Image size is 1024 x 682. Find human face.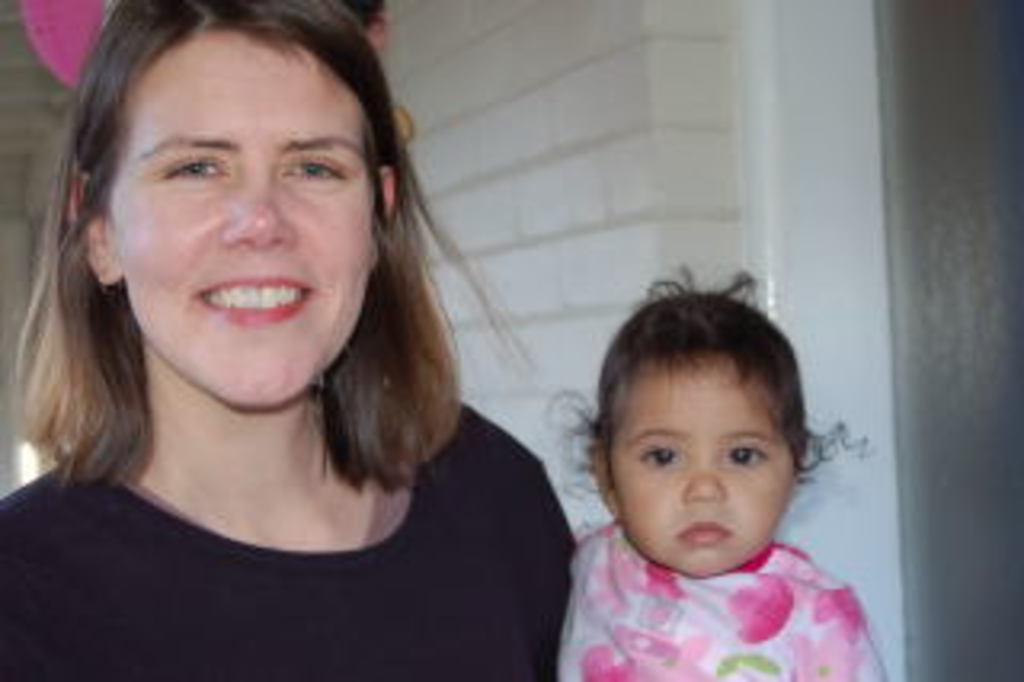
crop(106, 29, 378, 410).
